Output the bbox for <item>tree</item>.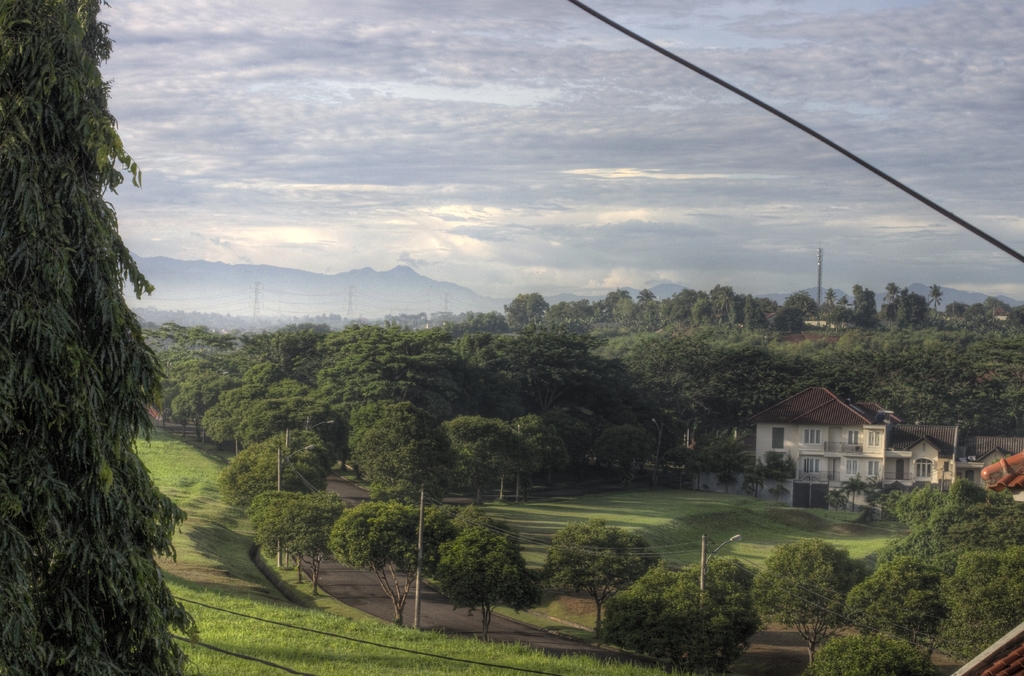
pyautogui.locateOnScreen(609, 557, 766, 675).
